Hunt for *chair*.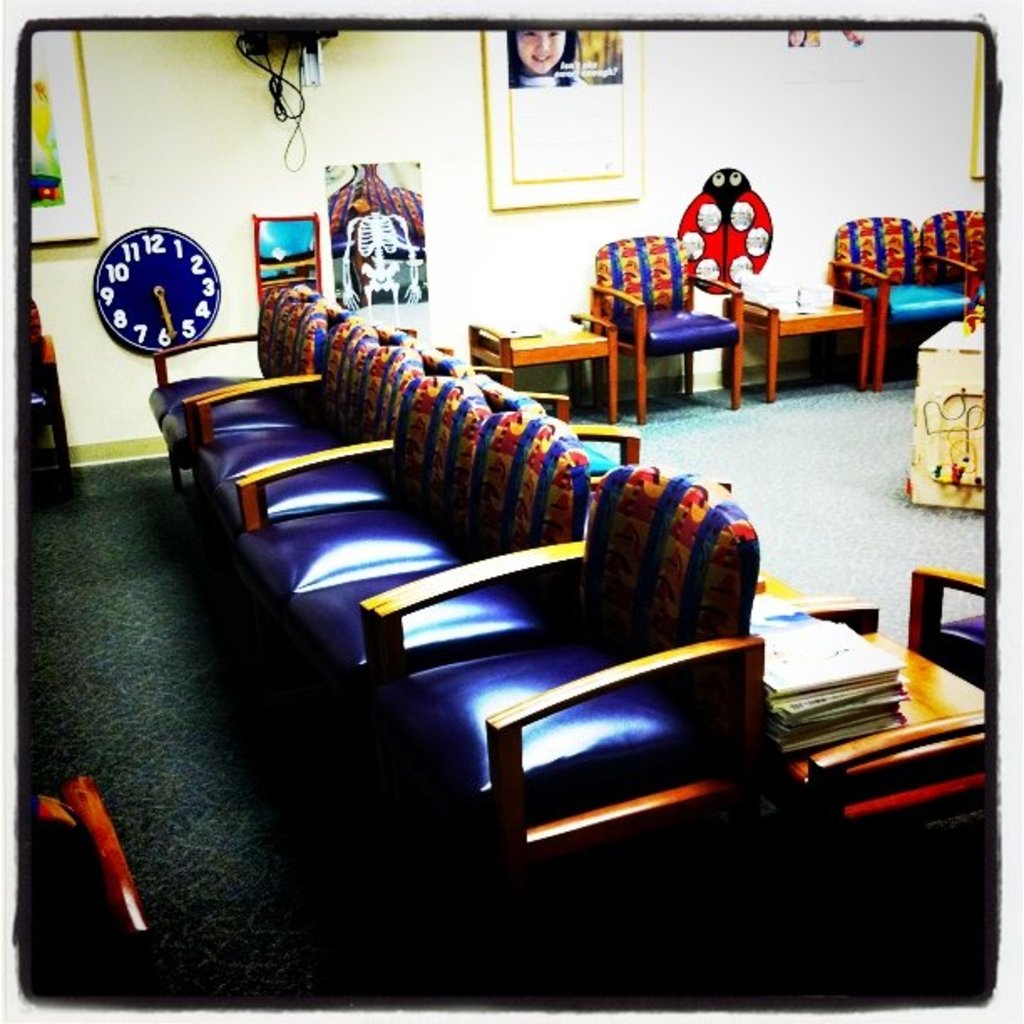
Hunted down at [x1=243, y1=390, x2=592, y2=704].
